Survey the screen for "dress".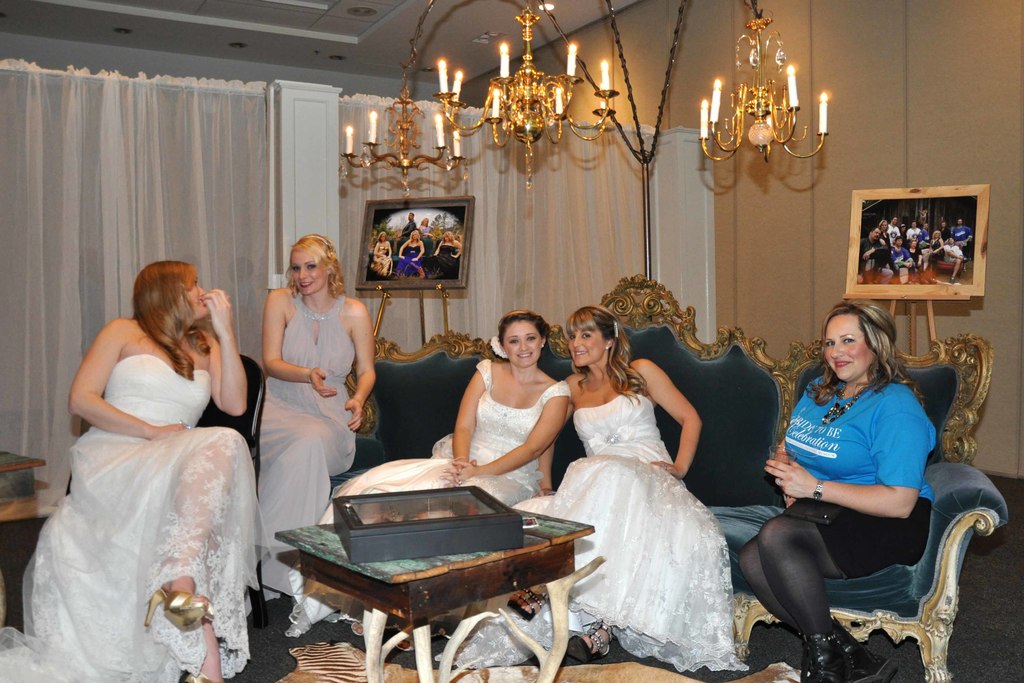
Survey found: {"left": 0, "top": 350, "right": 273, "bottom": 682}.
